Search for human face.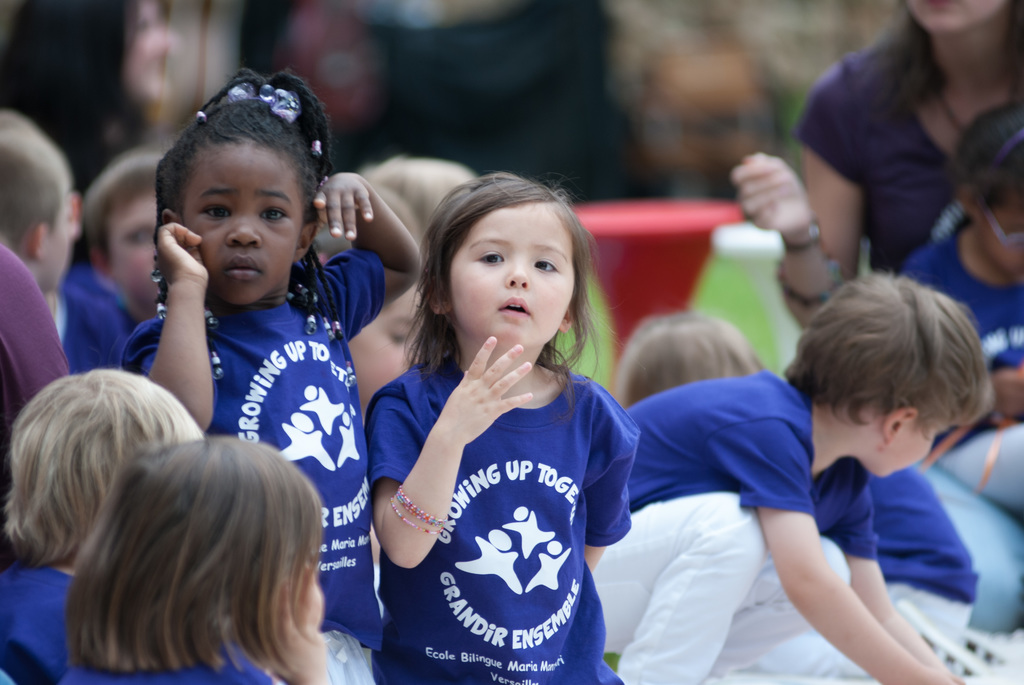
Found at [186,140,300,305].
